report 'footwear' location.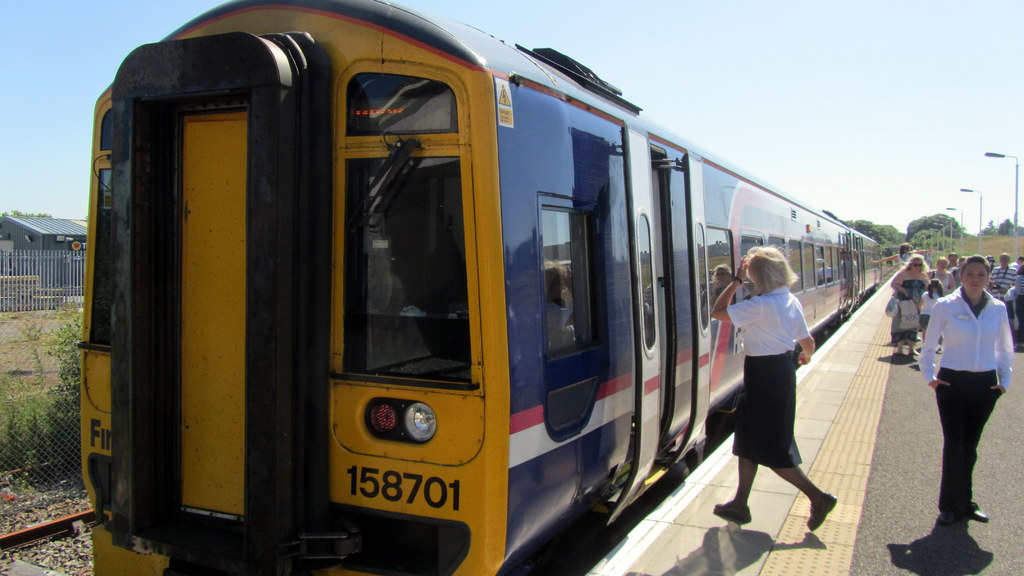
Report: l=973, t=507, r=988, b=525.
